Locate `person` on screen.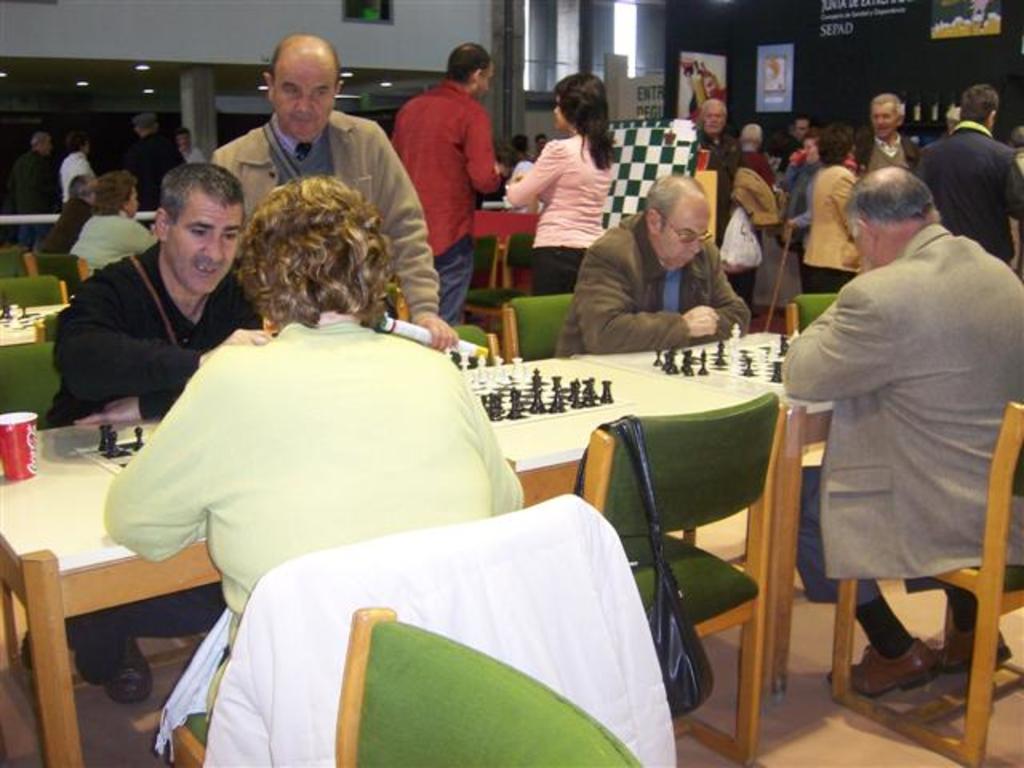
On screen at rect(170, 126, 208, 160).
